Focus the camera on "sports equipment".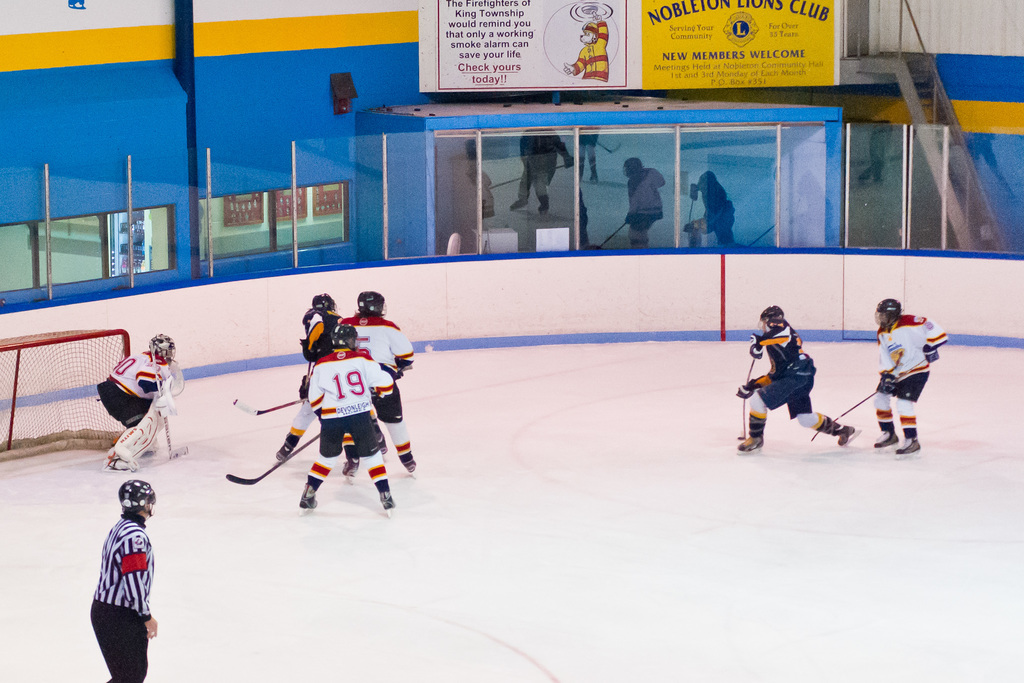
Focus region: 148 333 177 364.
